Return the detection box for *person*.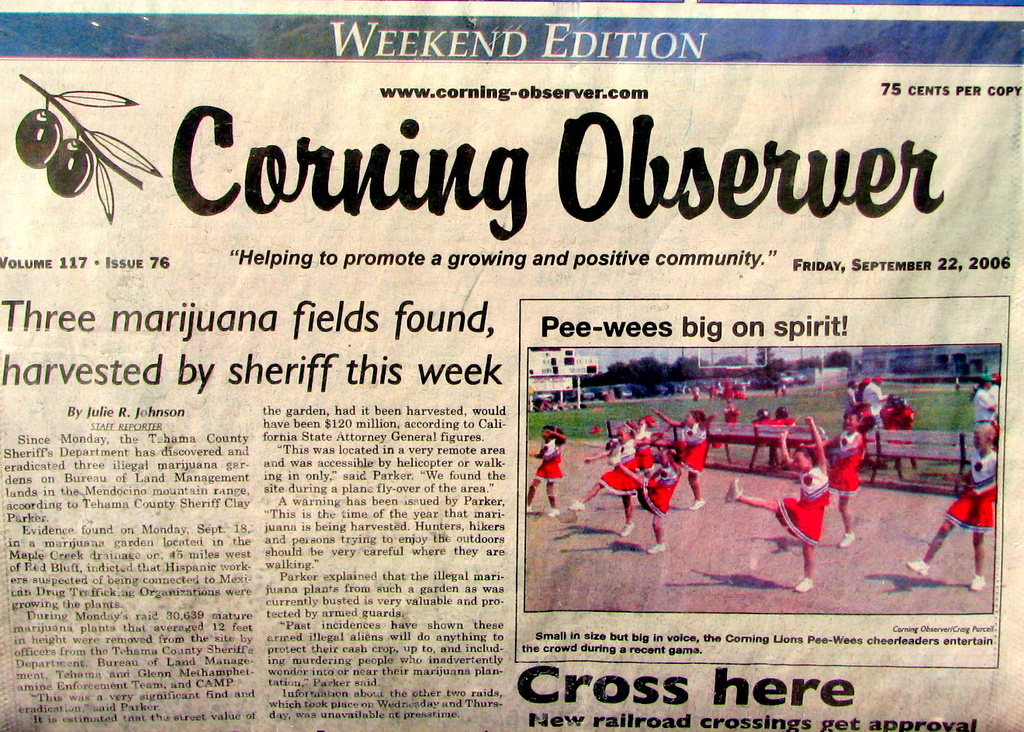
(852, 372, 882, 429).
